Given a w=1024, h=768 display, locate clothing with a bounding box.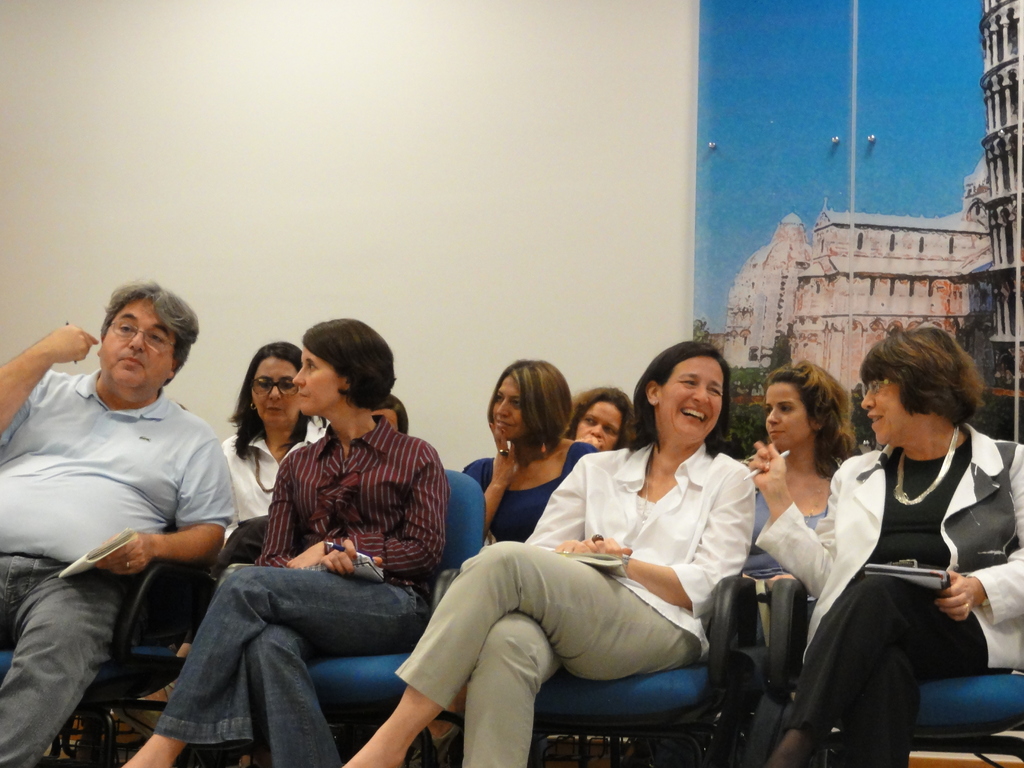
Located: 213 417 337 588.
